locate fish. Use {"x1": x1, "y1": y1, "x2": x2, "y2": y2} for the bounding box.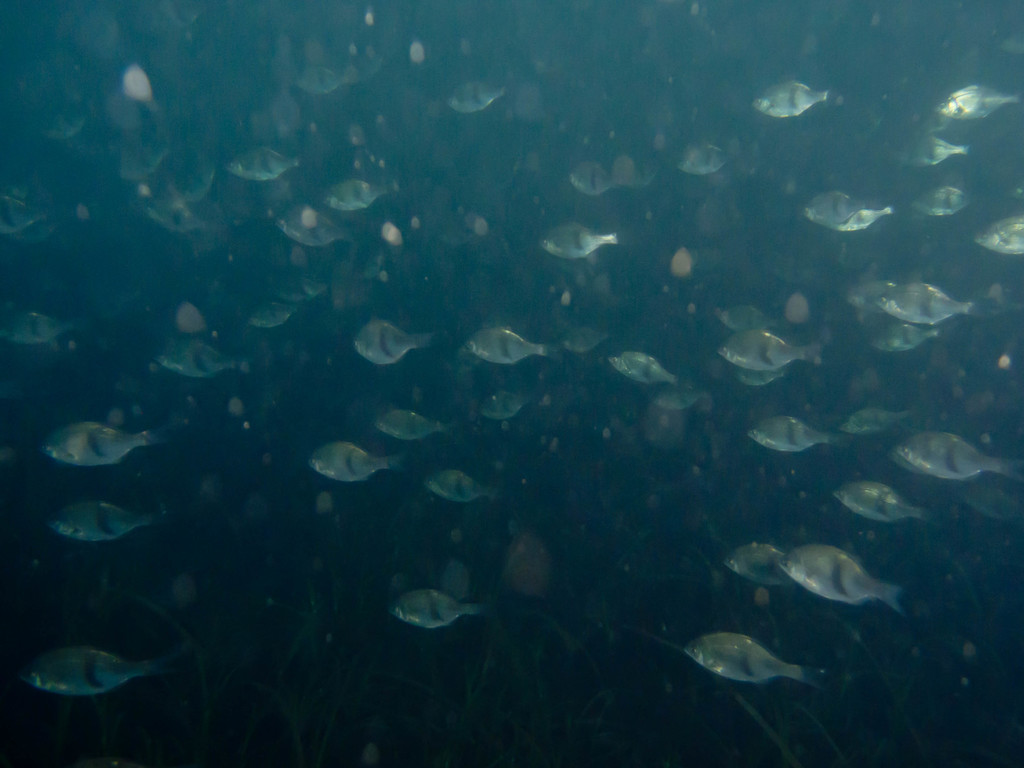
{"x1": 223, "y1": 140, "x2": 301, "y2": 183}.
